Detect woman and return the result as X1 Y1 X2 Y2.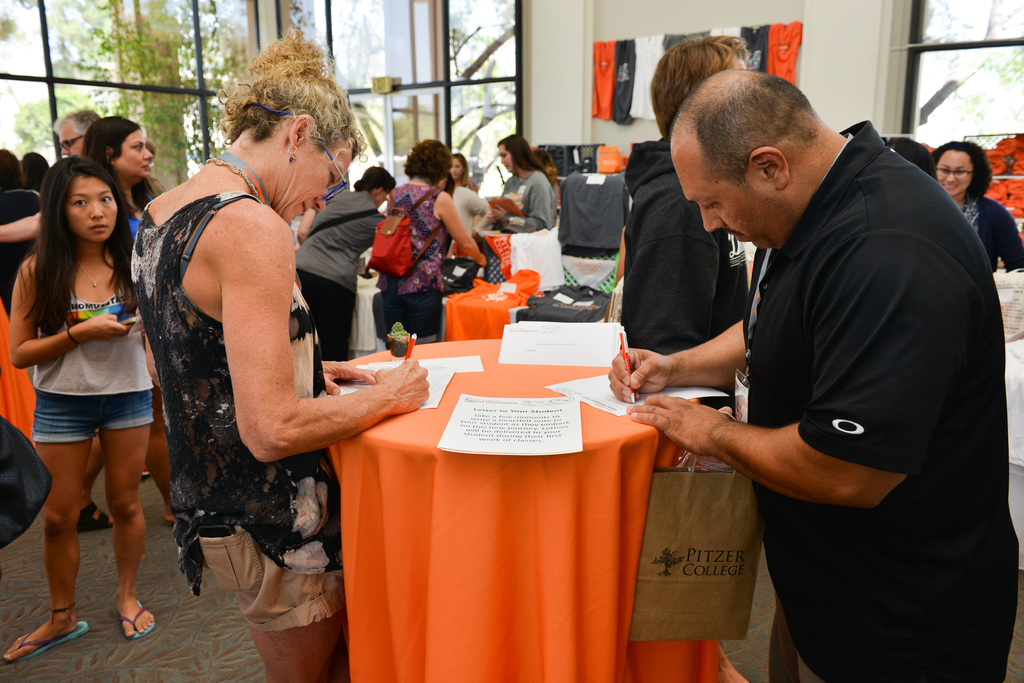
478 134 563 237.
